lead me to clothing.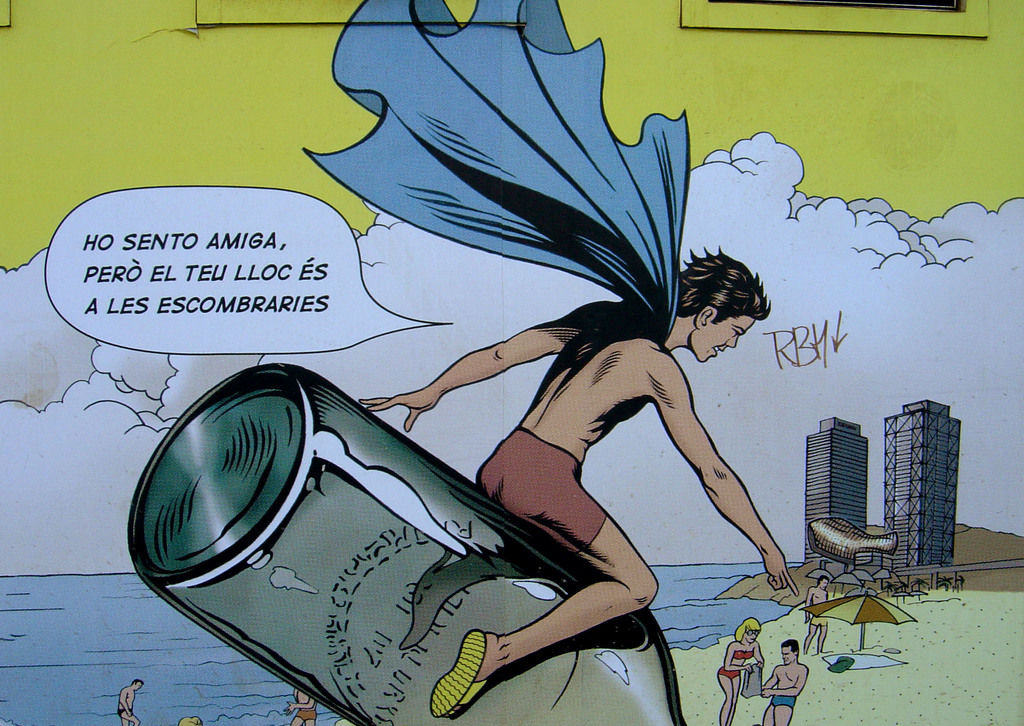
Lead to pyautogui.locateOnScreen(478, 423, 612, 557).
